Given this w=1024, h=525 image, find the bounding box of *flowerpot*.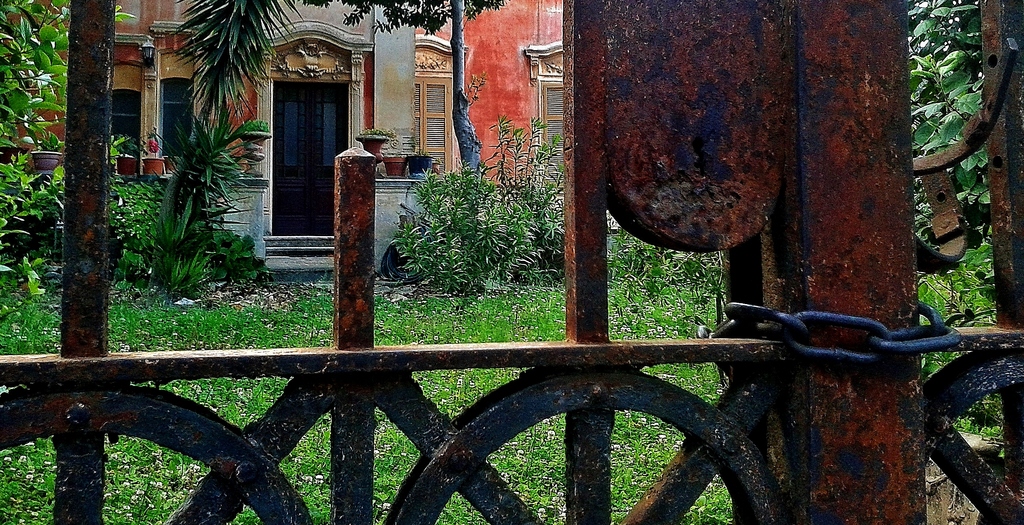
locate(29, 151, 61, 175).
